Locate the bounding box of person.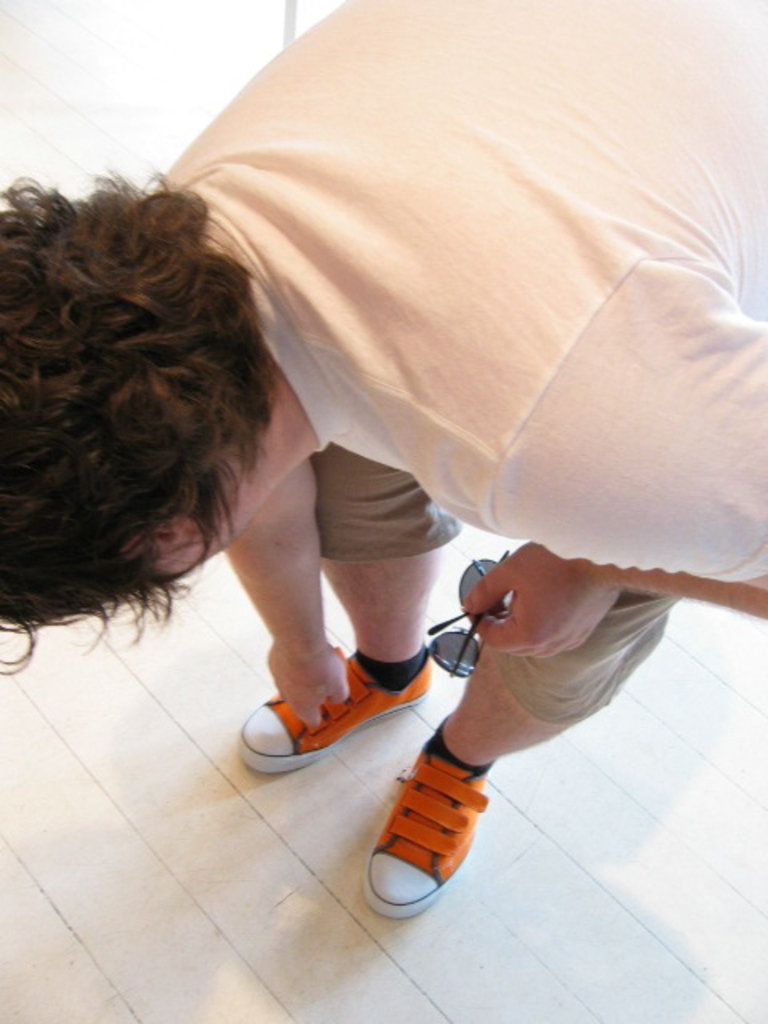
Bounding box: (left=64, top=26, right=747, bottom=954).
